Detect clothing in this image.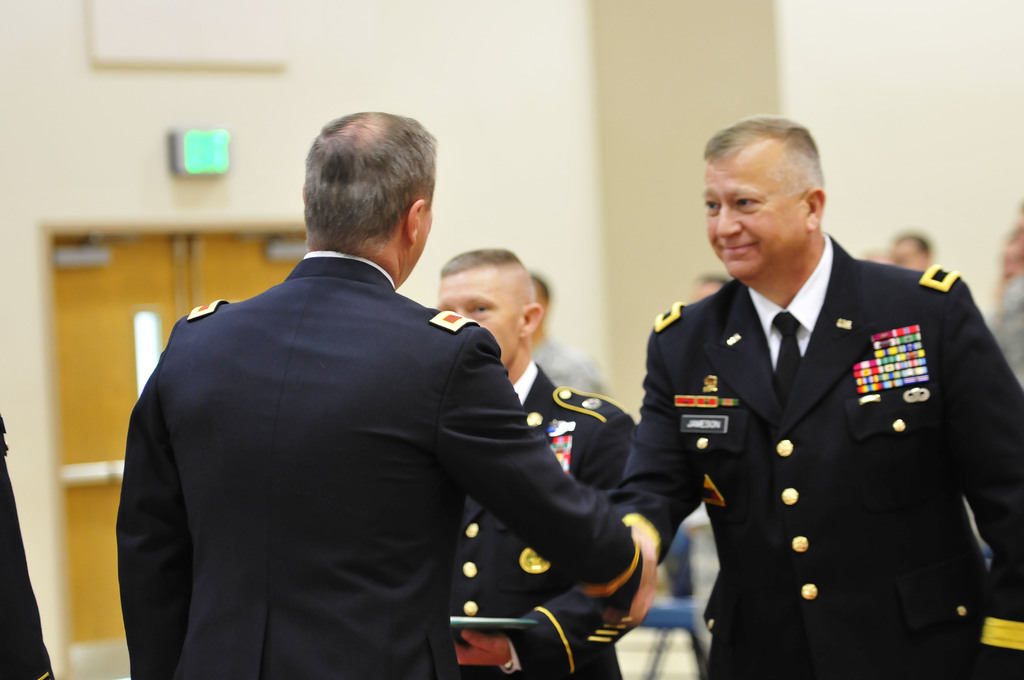
Detection: region(989, 270, 1023, 382).
